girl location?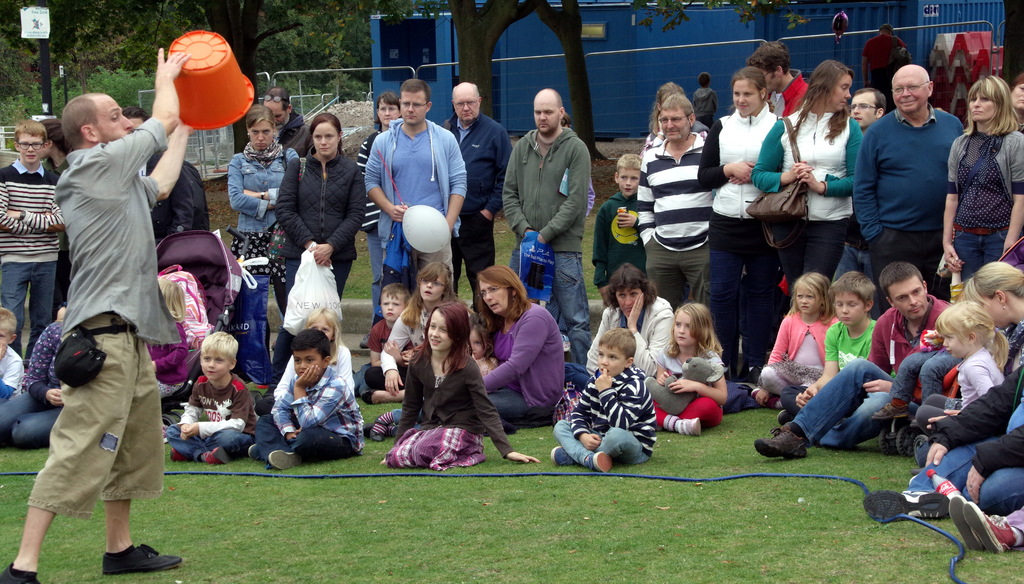
<box>752,271,840,413</box>
